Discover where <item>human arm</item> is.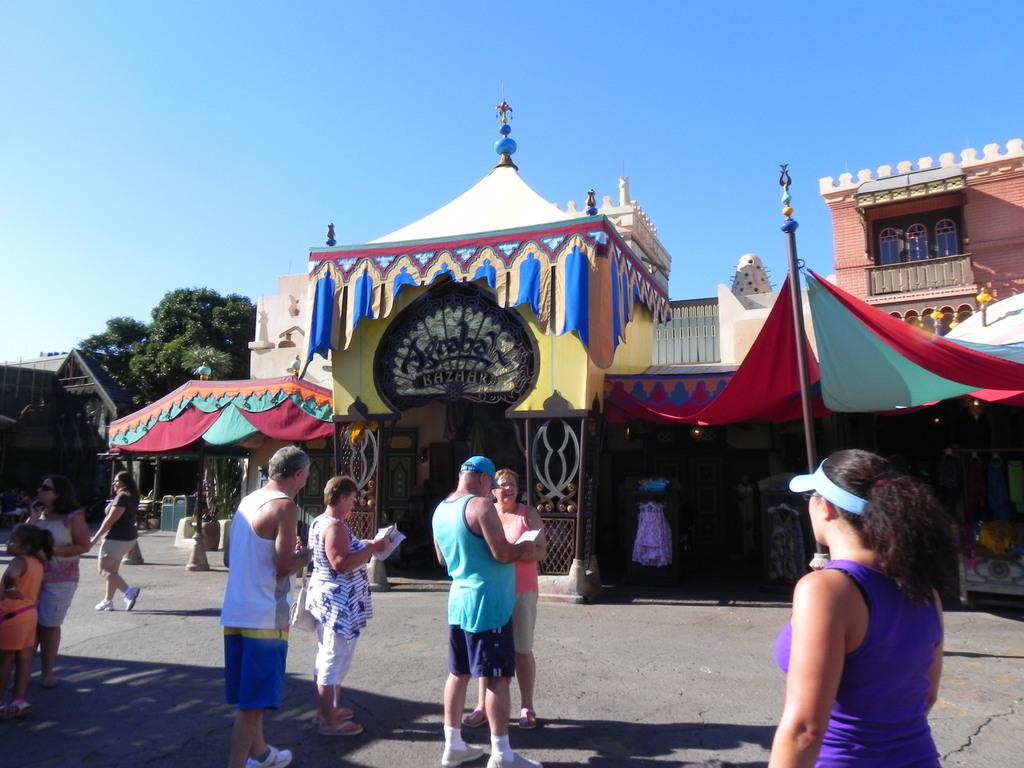
Discovered at pyautogui.locateOnScreen(272, 500, 324, 575).
